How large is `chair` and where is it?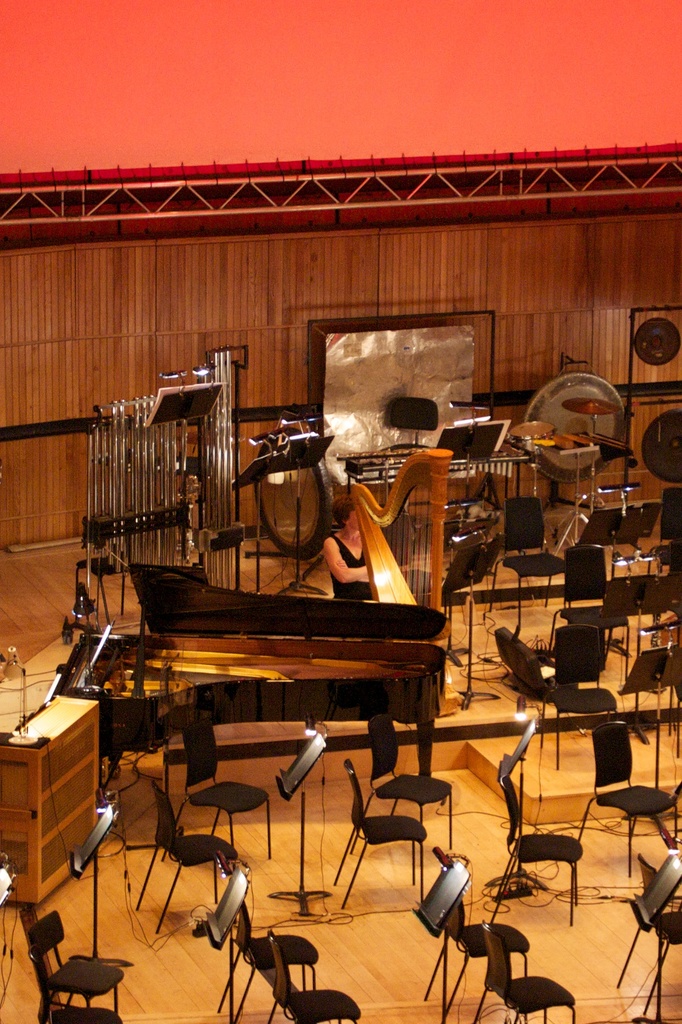
Bounding box: (267, 931, 360, 1023).
